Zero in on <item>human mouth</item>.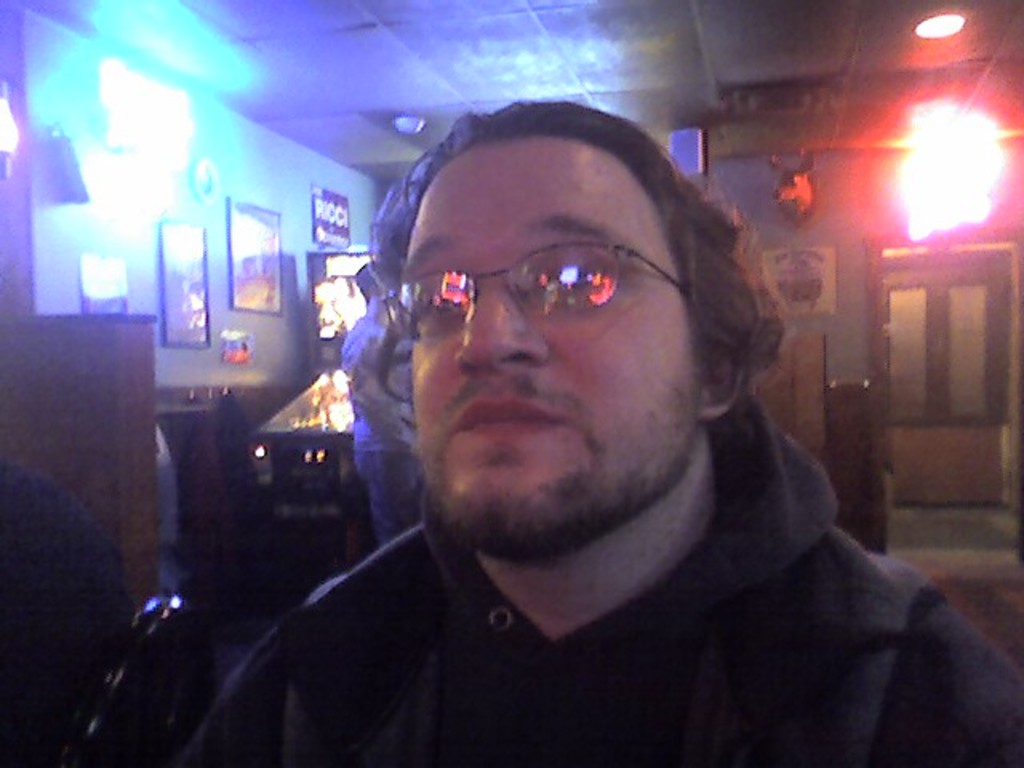
Zeroed in: bbox=[464, 398, 563, 434].
